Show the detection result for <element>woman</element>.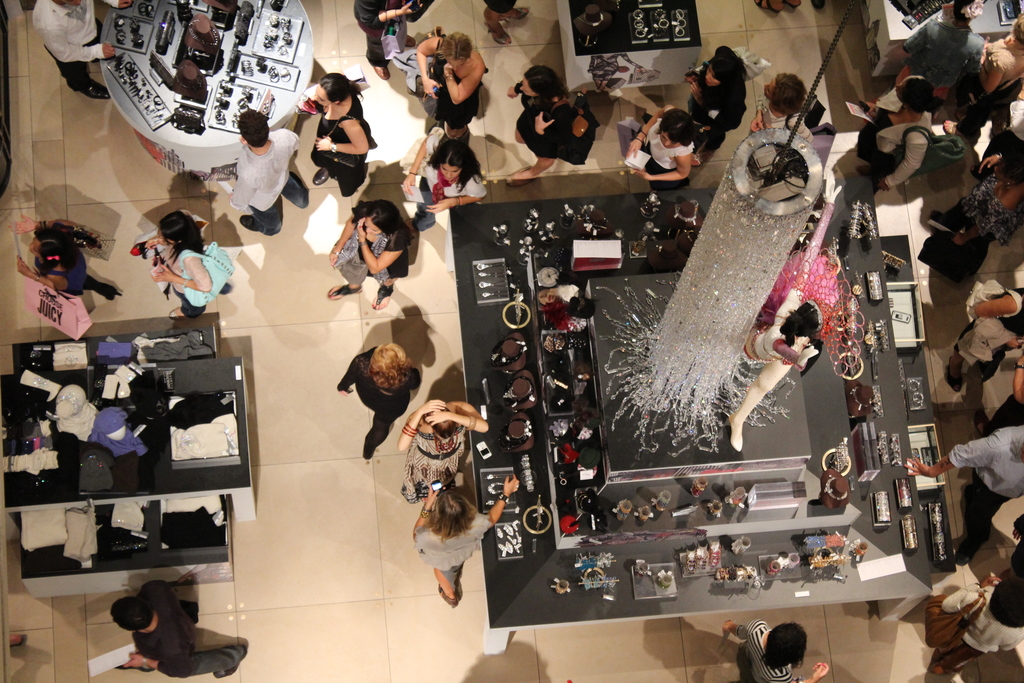
<region>748, 72, 814, 148</region>.
